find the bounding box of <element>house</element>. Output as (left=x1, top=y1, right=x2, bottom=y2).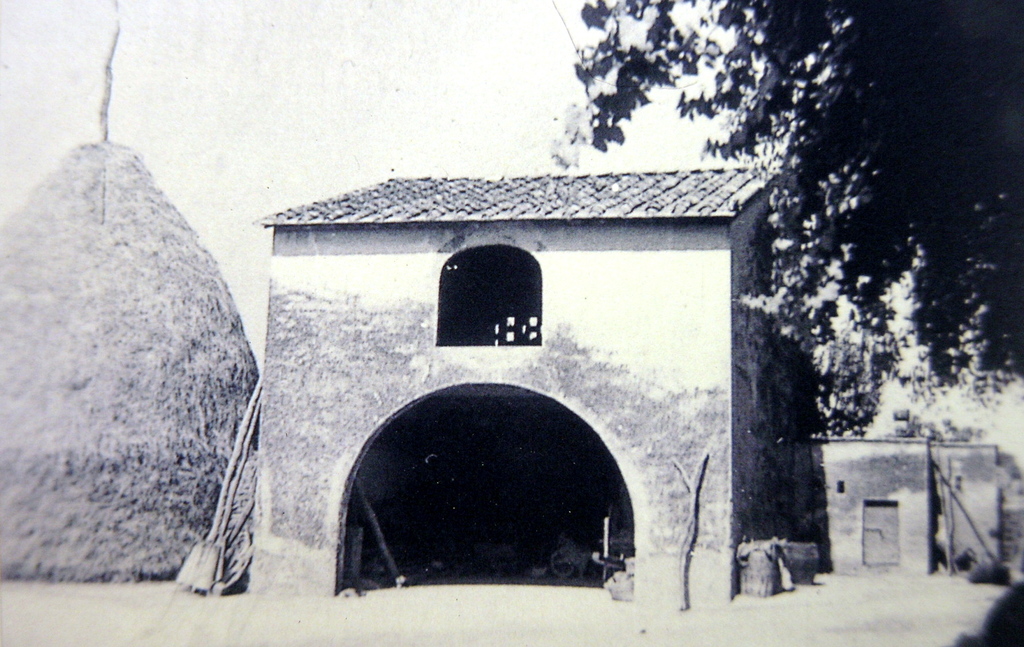
(left=182, top=96, right=839, bottom=608).
